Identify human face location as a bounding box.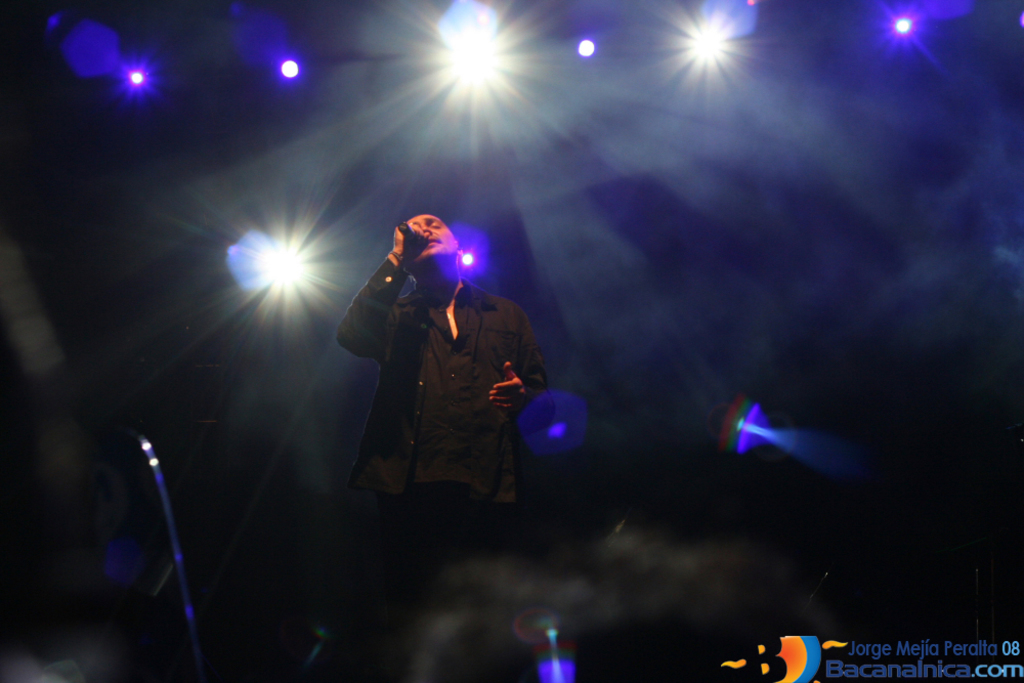
bbox=[404, 212, 457, 258].
